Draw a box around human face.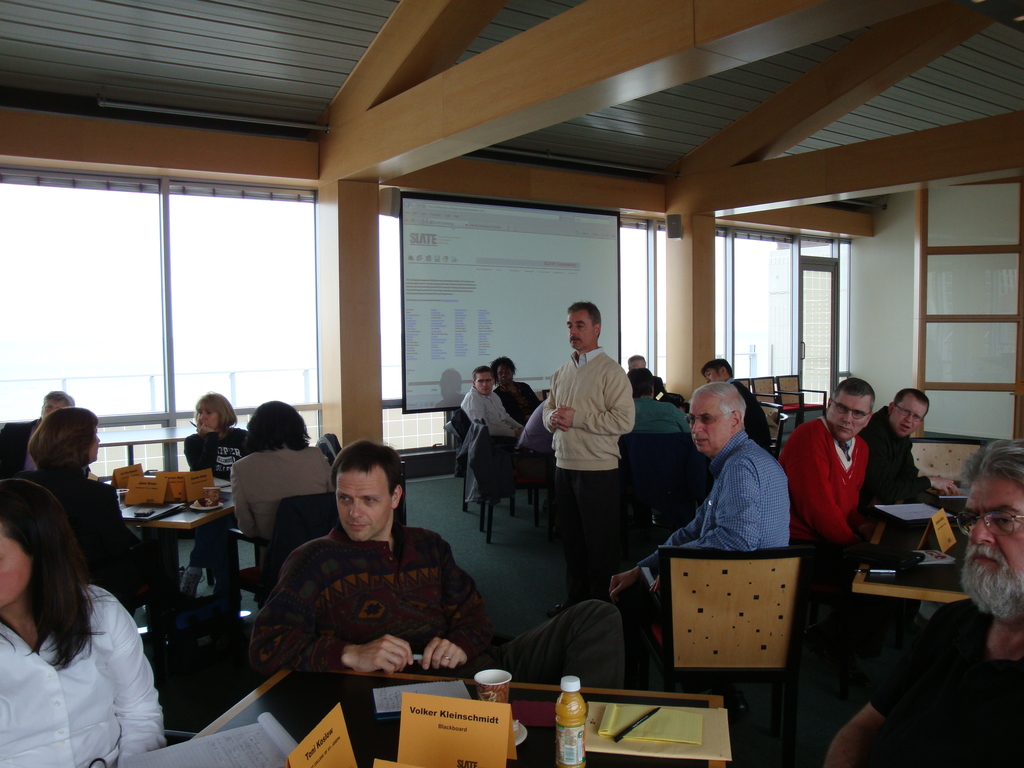
box(701, 372, 724, 380).
